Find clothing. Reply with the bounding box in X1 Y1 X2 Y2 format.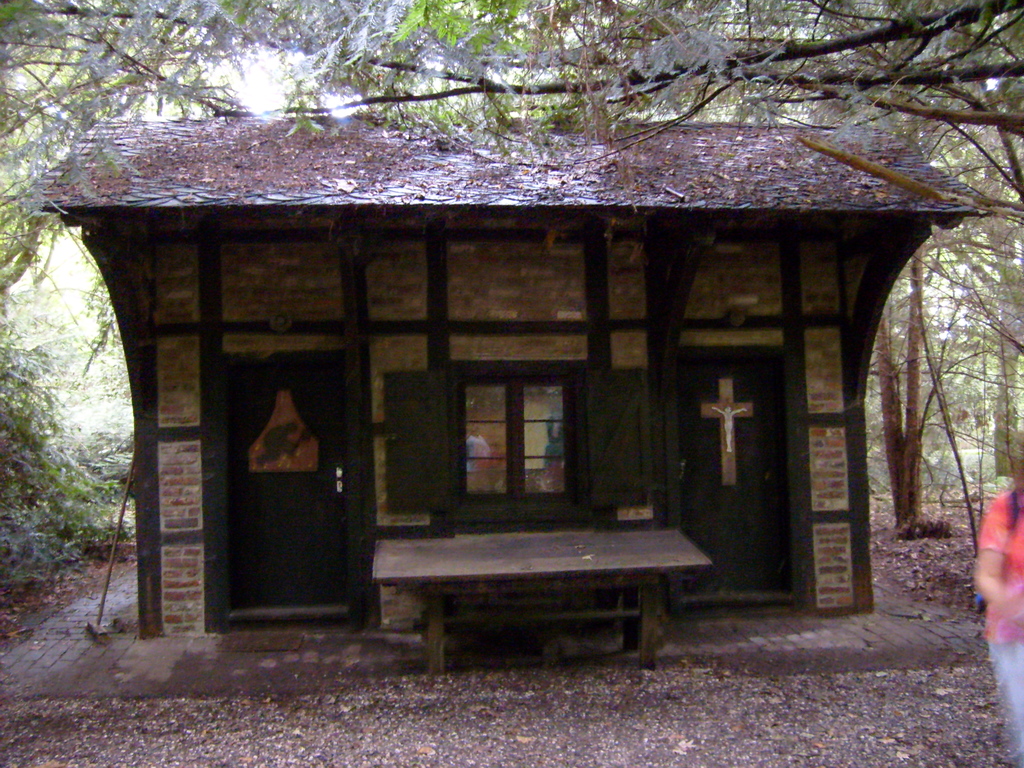
972 488 1023 764.
